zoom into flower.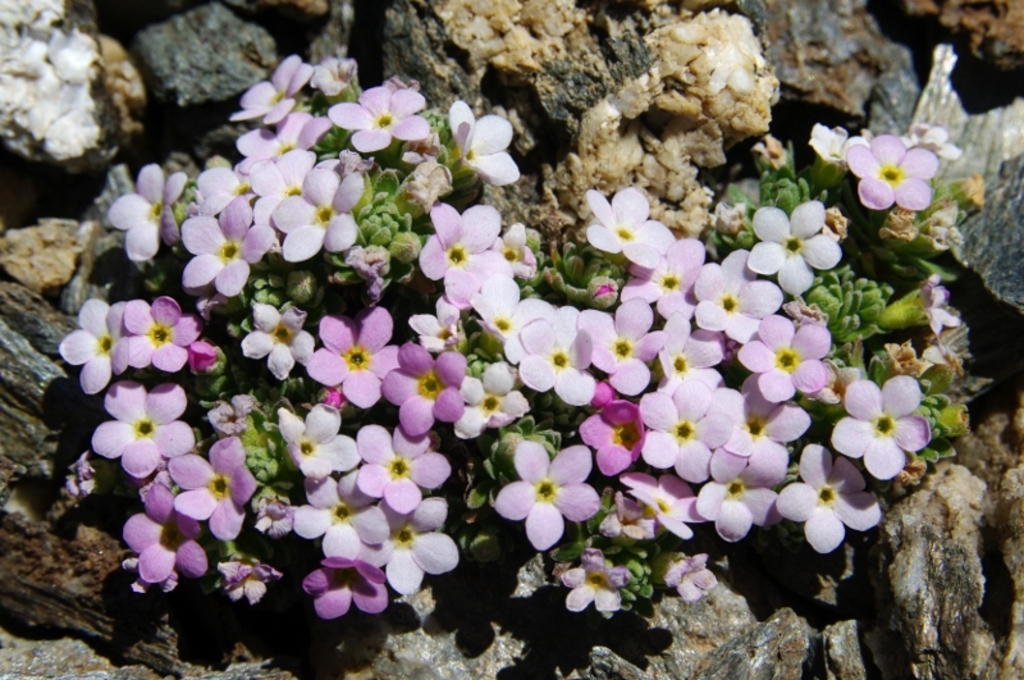
Zoom target: (445, 100, 520, 186).
